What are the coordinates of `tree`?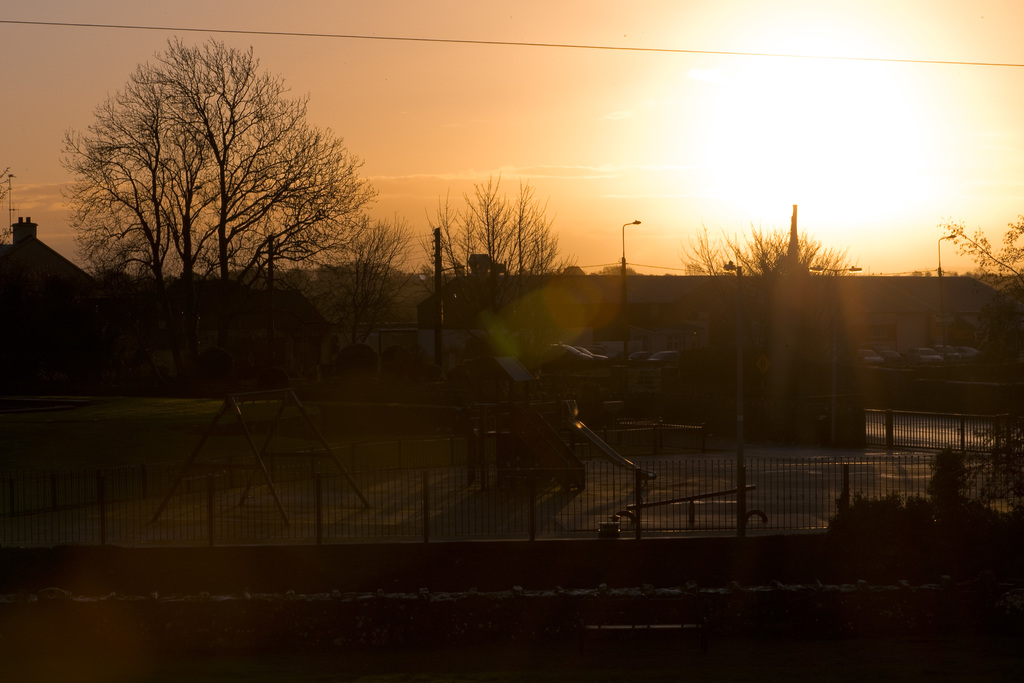
box(299, 211, 413, 362).
